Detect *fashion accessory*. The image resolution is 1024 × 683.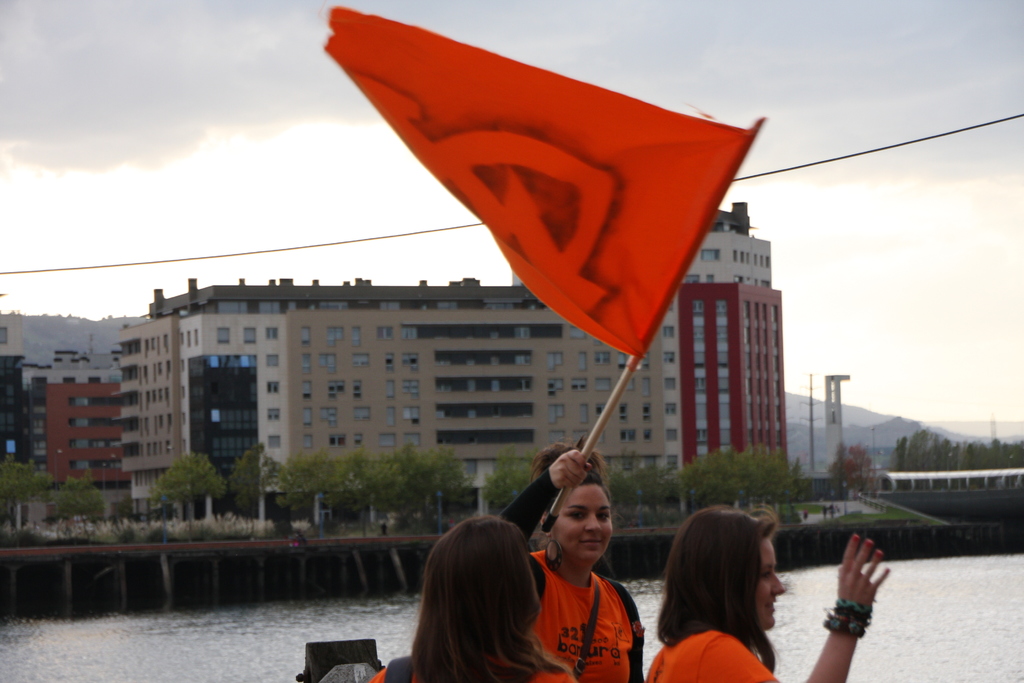
pyautogui.locateOnScreen(866, 541, 871, 547).
